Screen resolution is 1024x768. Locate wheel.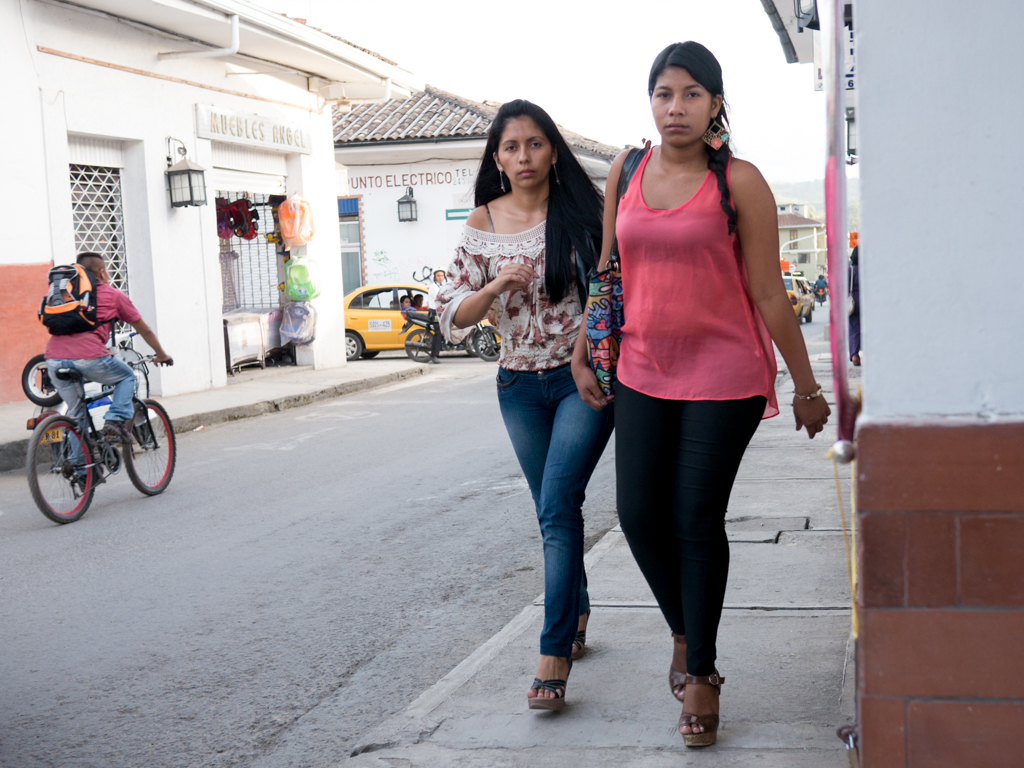
(342,330,362,358).
